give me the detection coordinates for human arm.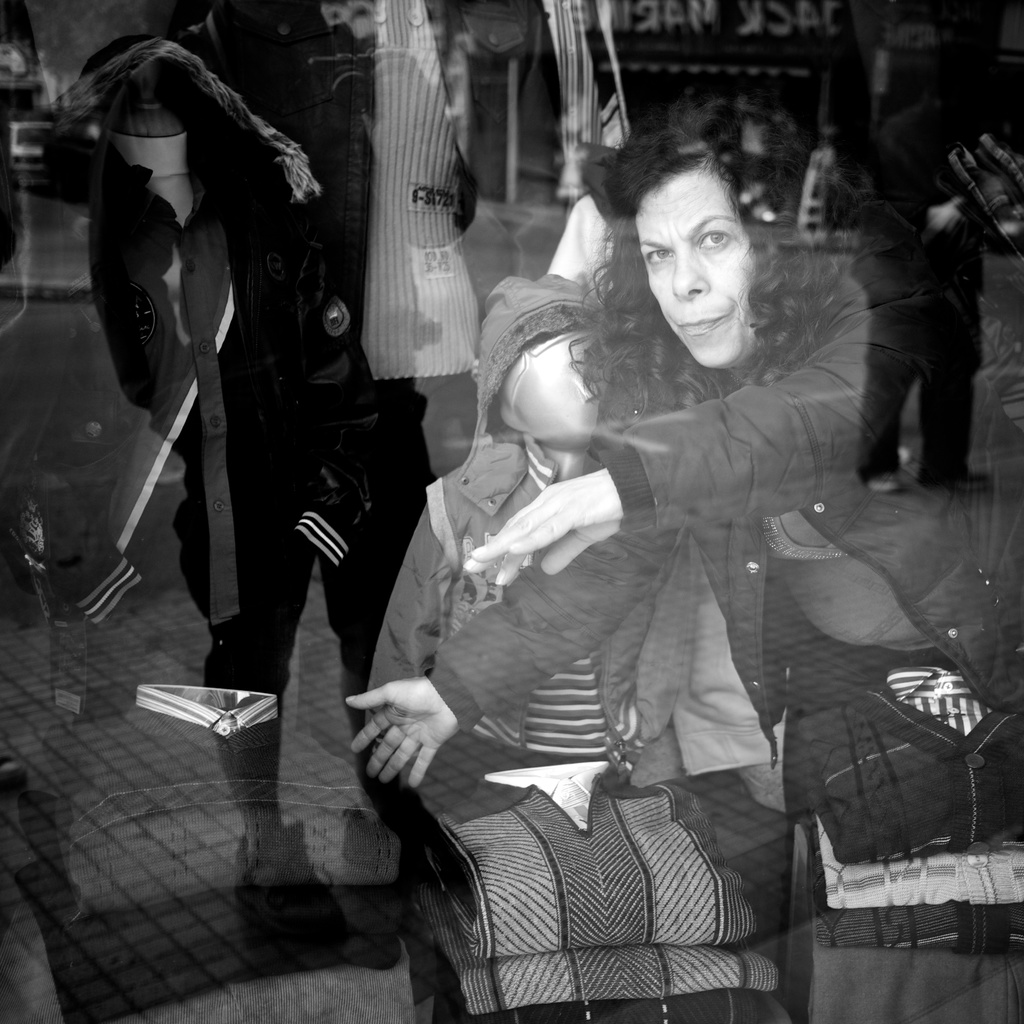
[345, 385, 685, 787].
